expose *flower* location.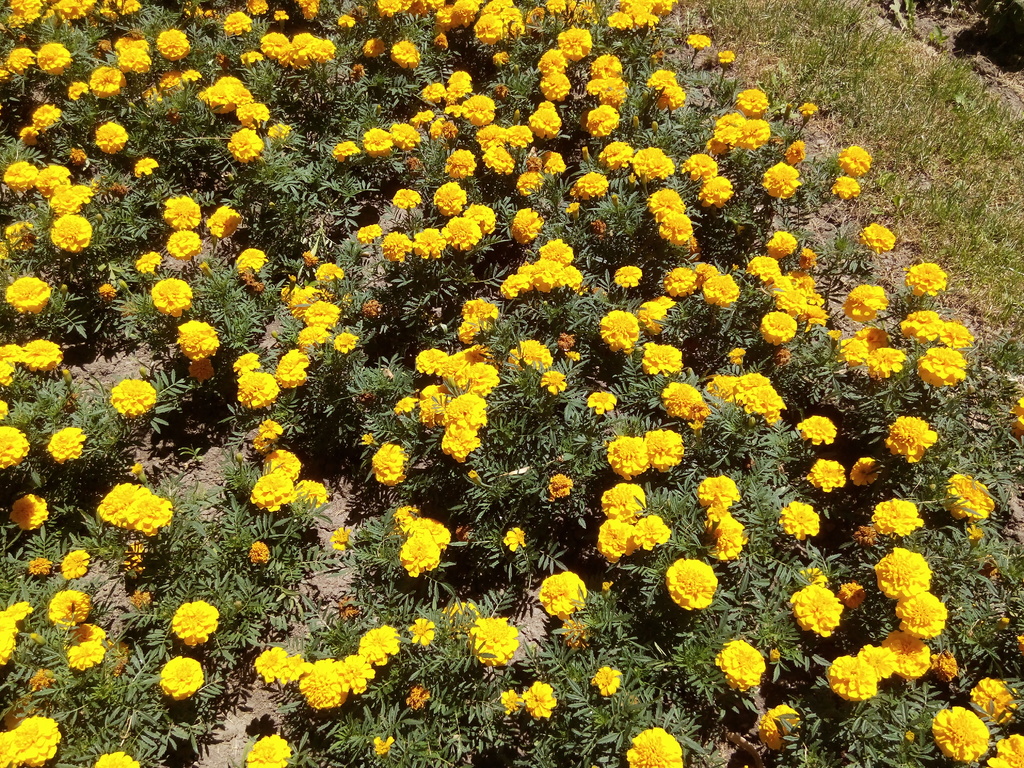
Exposed at <box>500,262,587,300</box>.
